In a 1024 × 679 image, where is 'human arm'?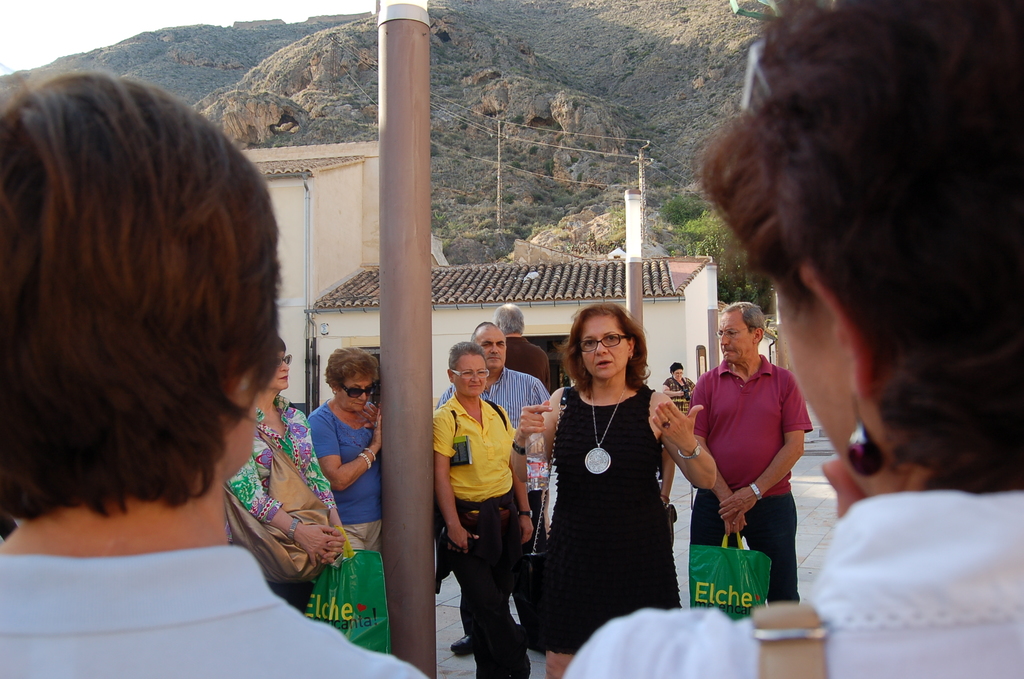
bbox=[362, 400, 378, 426].
